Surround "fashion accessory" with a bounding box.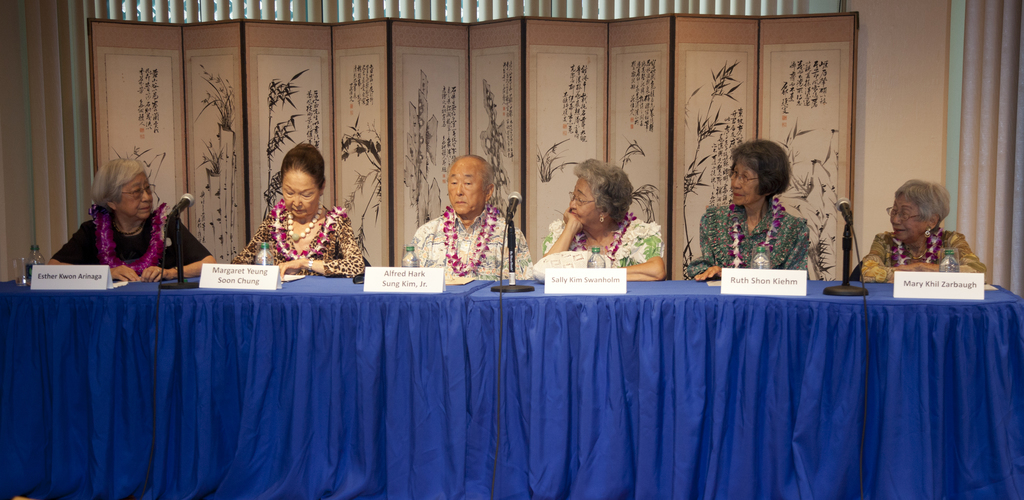
(x1=922, y1=225, x2=932, y2=242).
